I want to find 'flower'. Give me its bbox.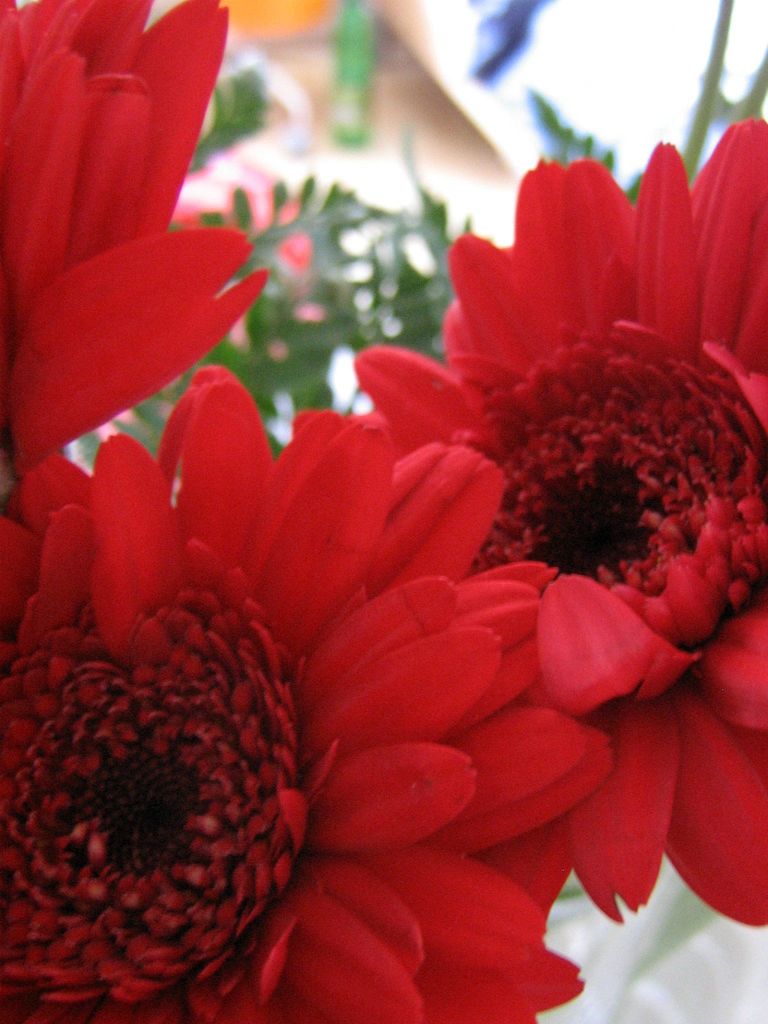
<region>352, 109, 767, 952</region>.
